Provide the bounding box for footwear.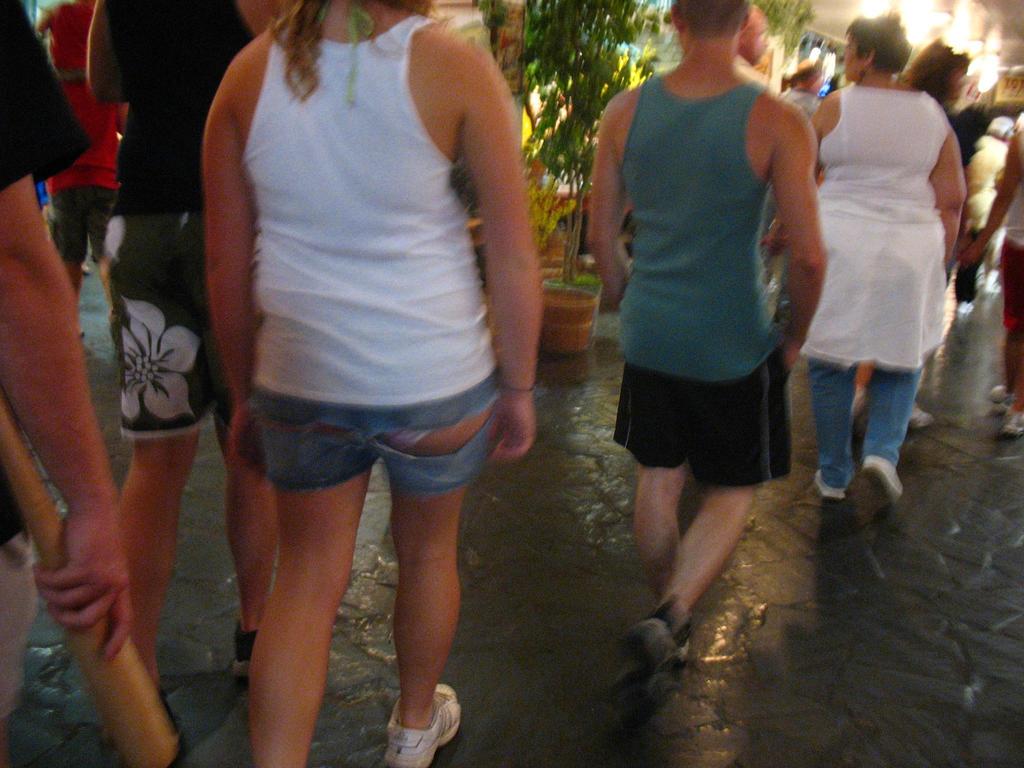
{"left": 232, "top": 655, "right": 250, "bottom": 677}.
